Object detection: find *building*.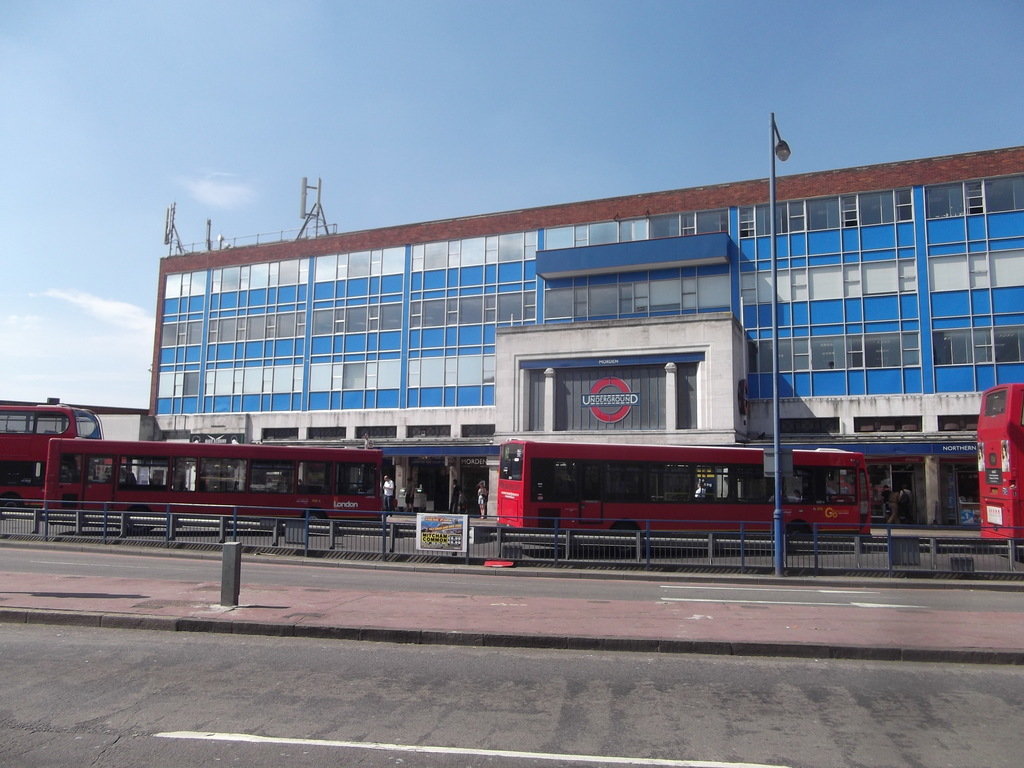
<box>143,143,1023,525</box>.
